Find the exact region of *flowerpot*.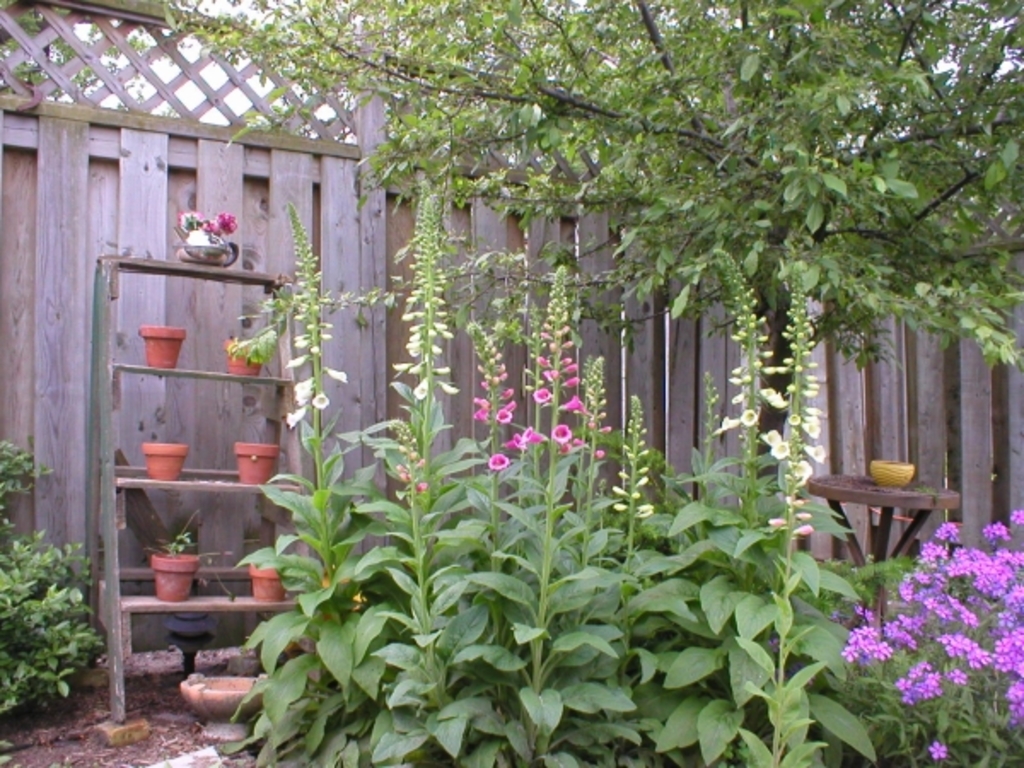
Exact region: 137,331,191,370.
